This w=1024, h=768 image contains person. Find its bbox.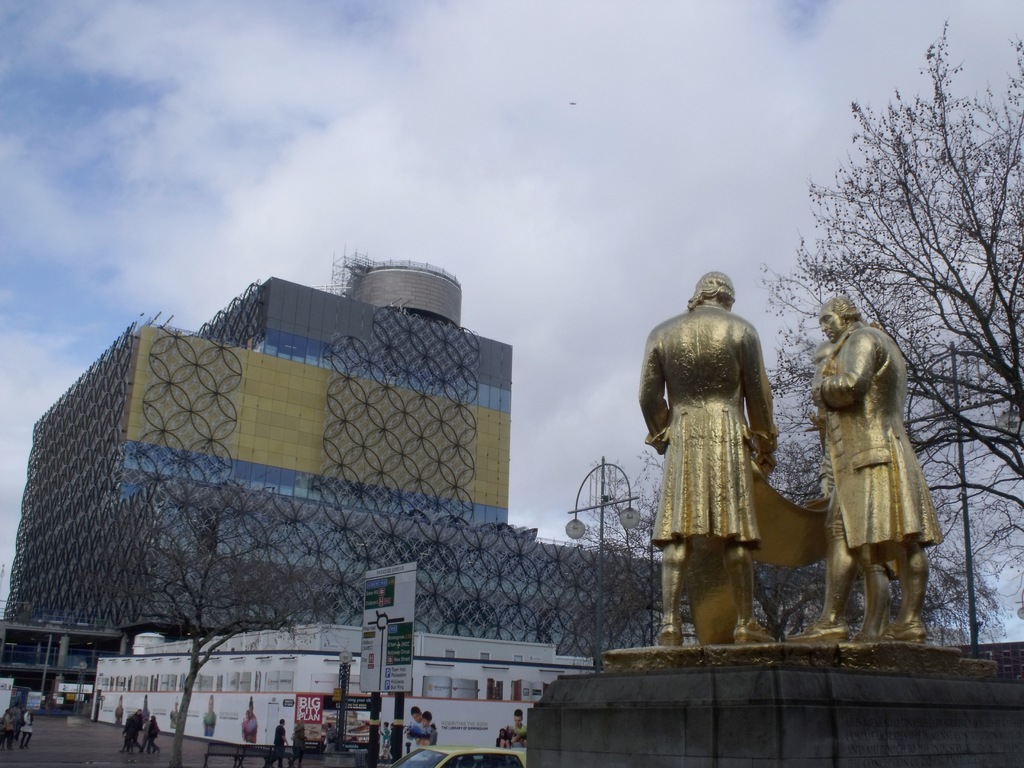
BBox(412, 712, 445, 749).
